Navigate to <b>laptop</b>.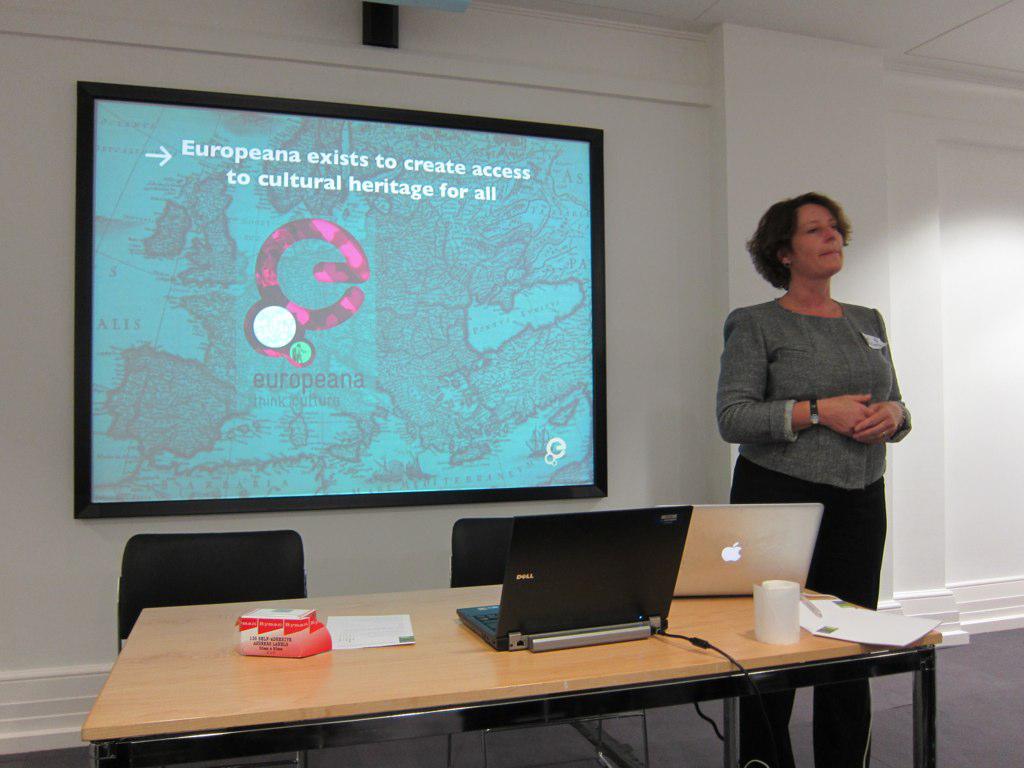
Navigation target: (x1=658, y1=504, x2=823, y2=596).
